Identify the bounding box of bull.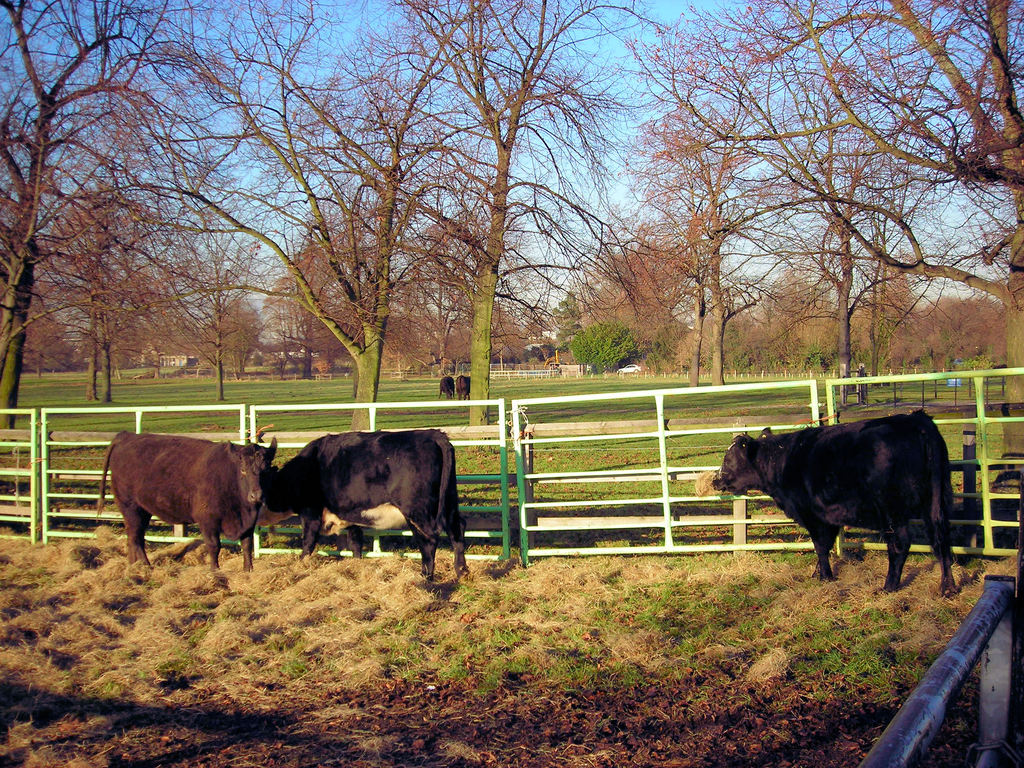
detection(437, 374, 456, 402).
